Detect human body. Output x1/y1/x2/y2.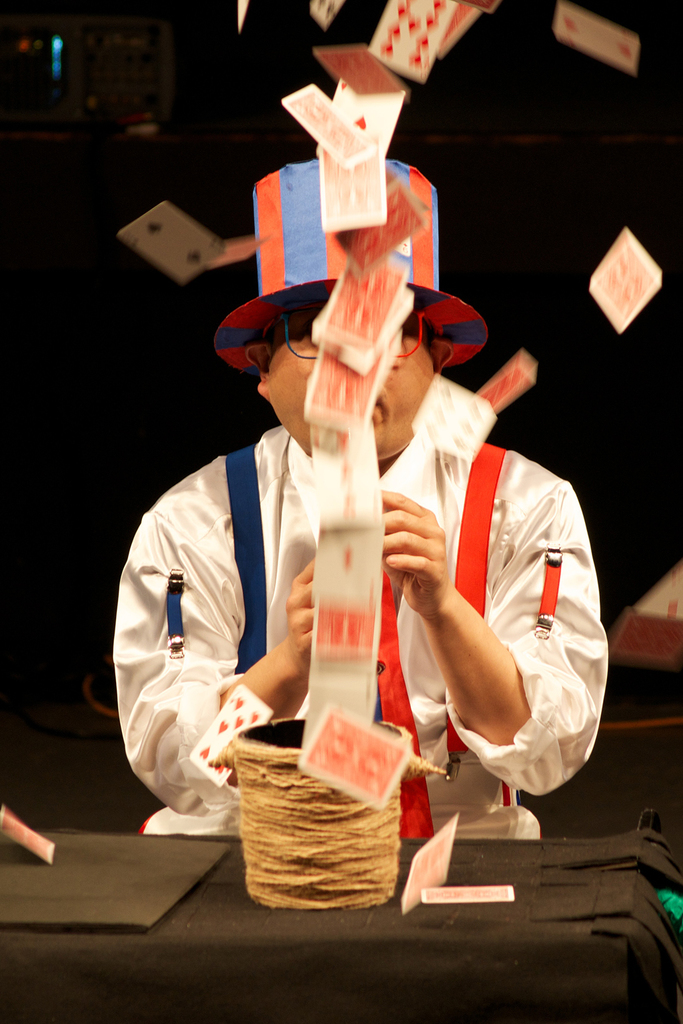
96/187/542/918.
